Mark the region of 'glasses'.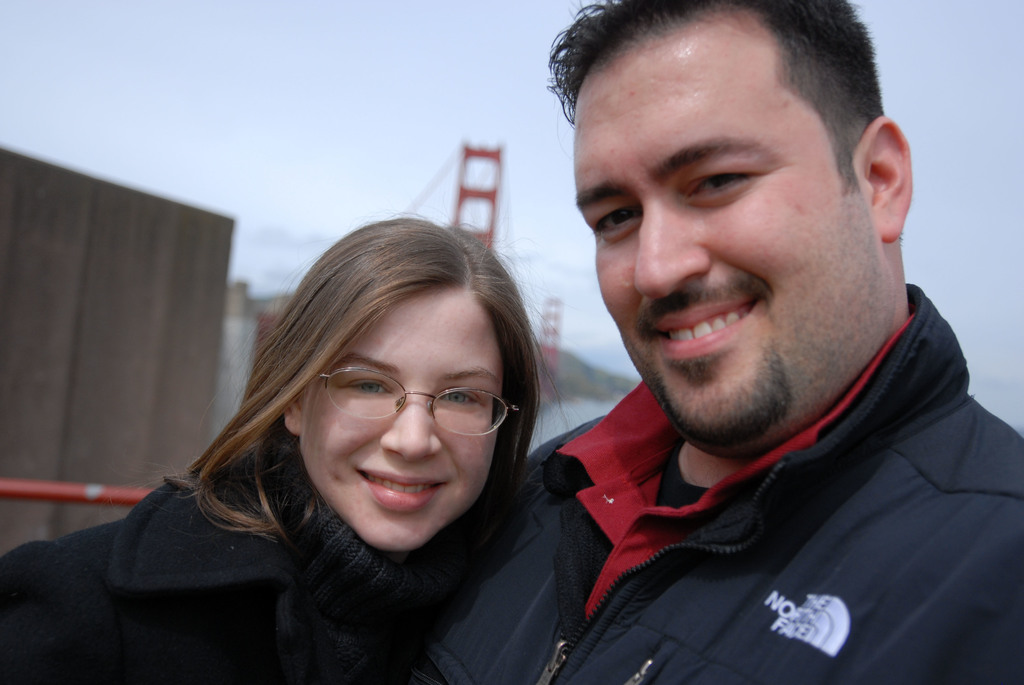
Region: 310,365,518,442.
